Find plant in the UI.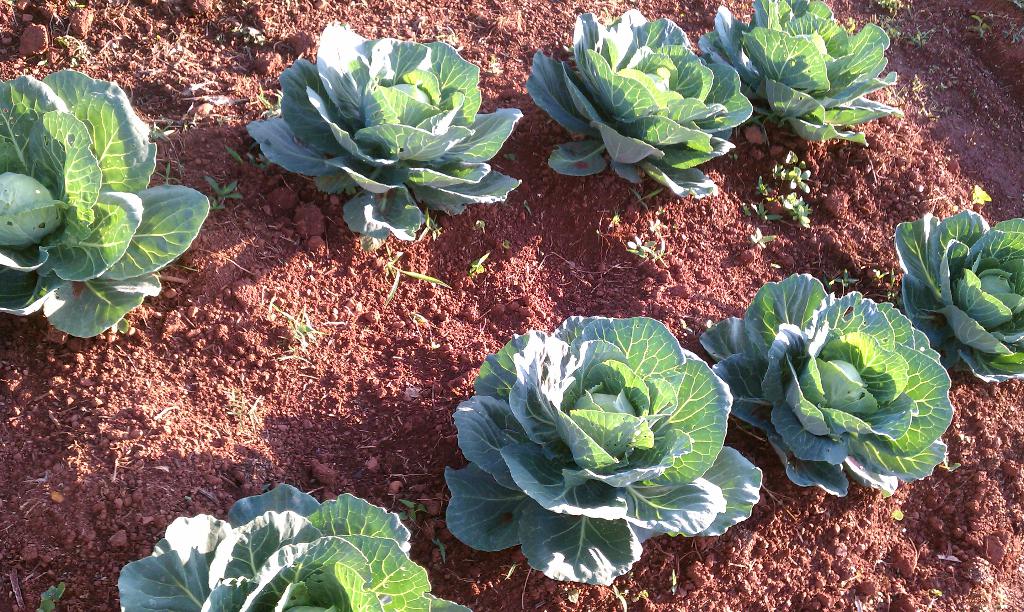
UI element at 973,11,993,44.
